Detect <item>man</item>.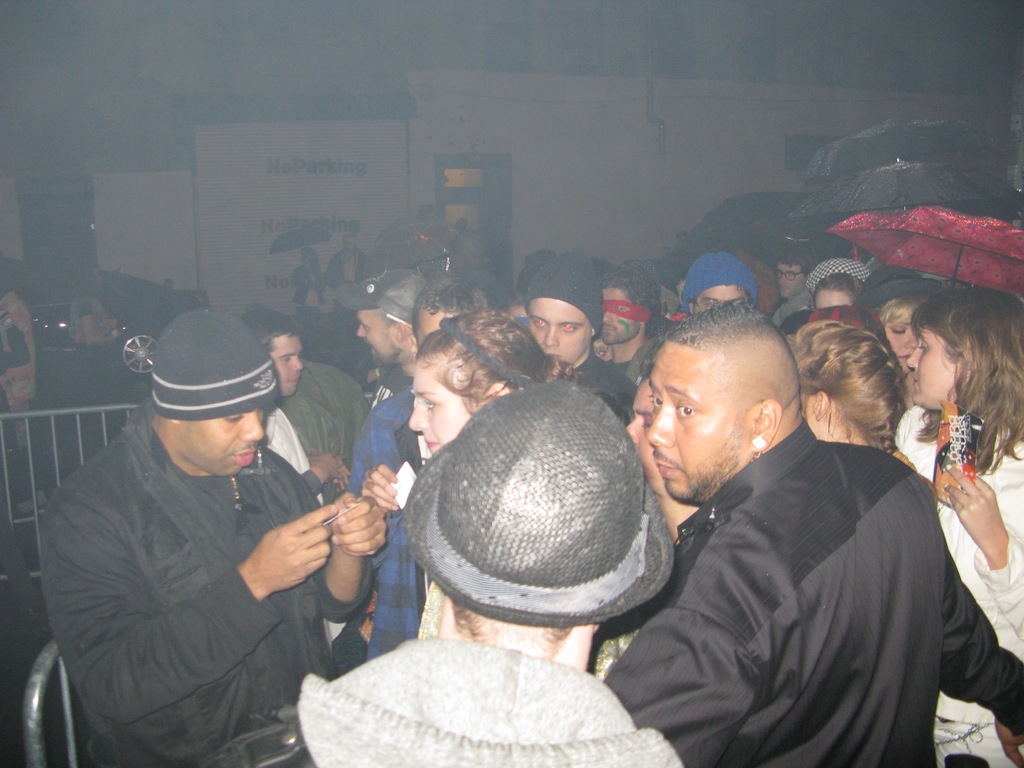
Detected at (left=597, top=268, right=662, bottom=393).
